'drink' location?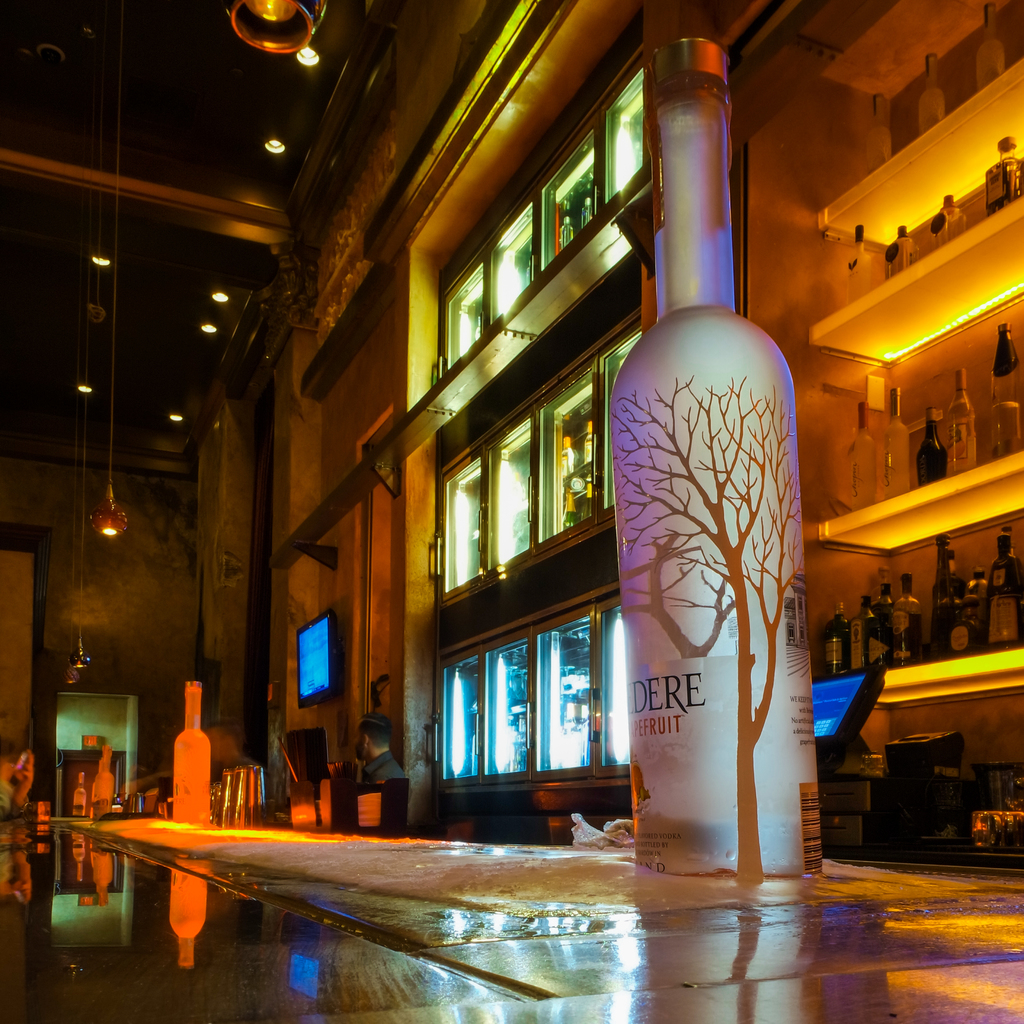
box(848, 223, 872, 304)
